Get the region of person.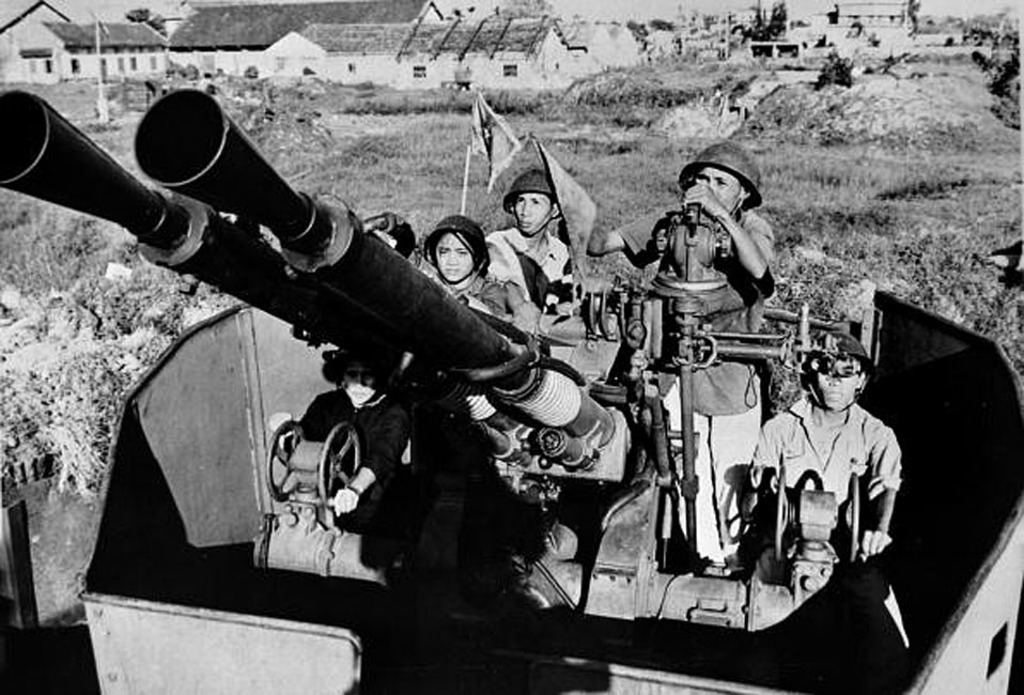
l=635, t=143, r=791, b=430.
